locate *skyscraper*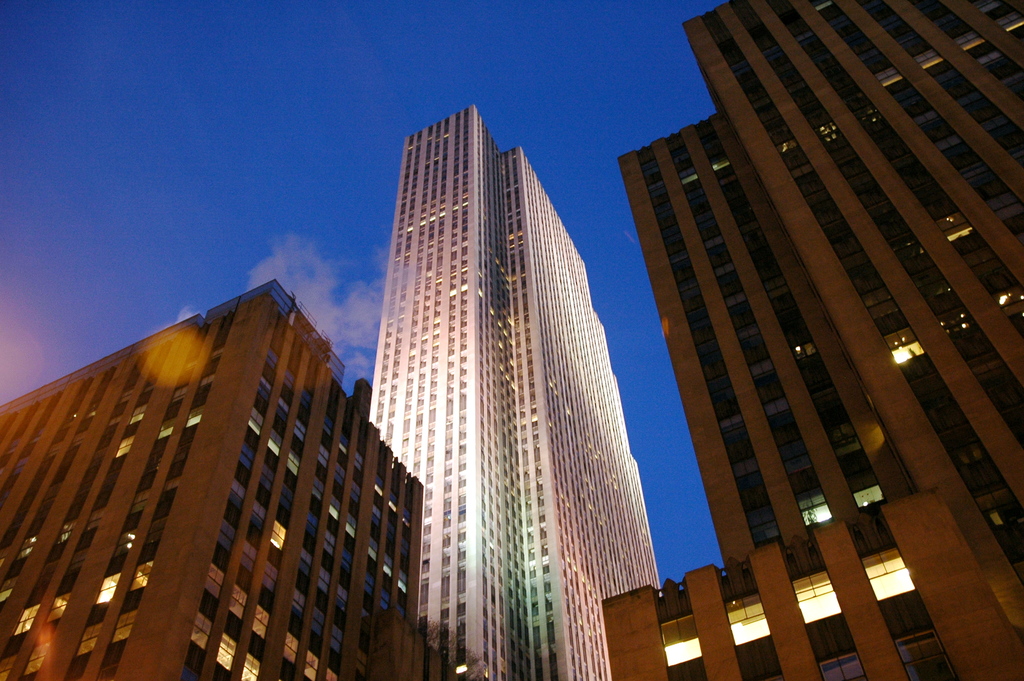
x1=602, y1=0, x2=1023, y2=680
